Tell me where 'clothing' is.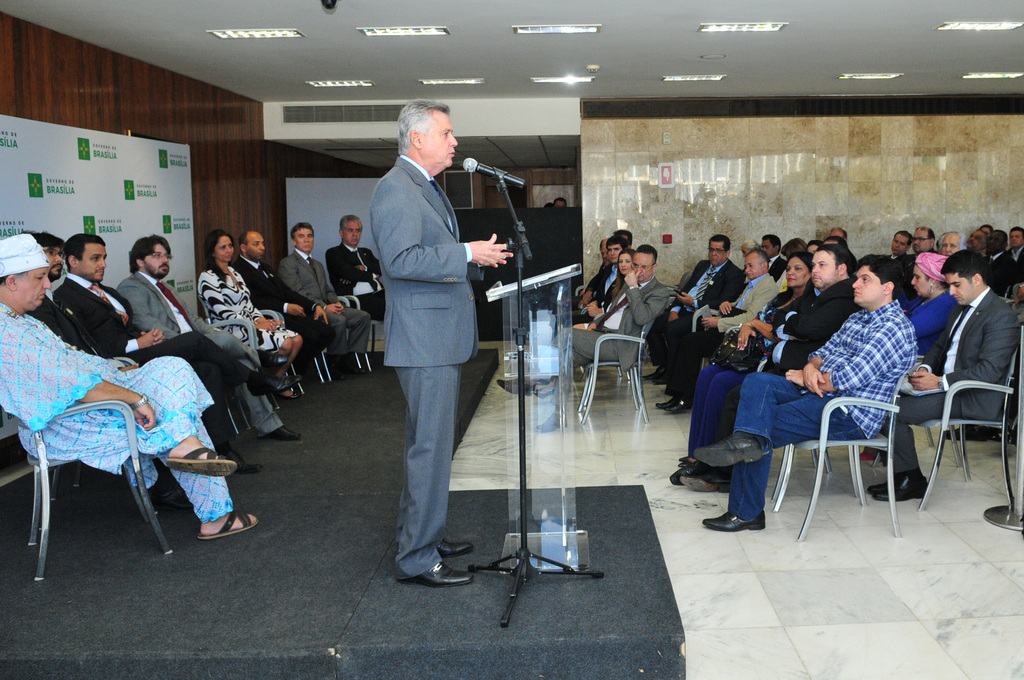
'clothing' is at BBox(356, 81, 498, 579).
